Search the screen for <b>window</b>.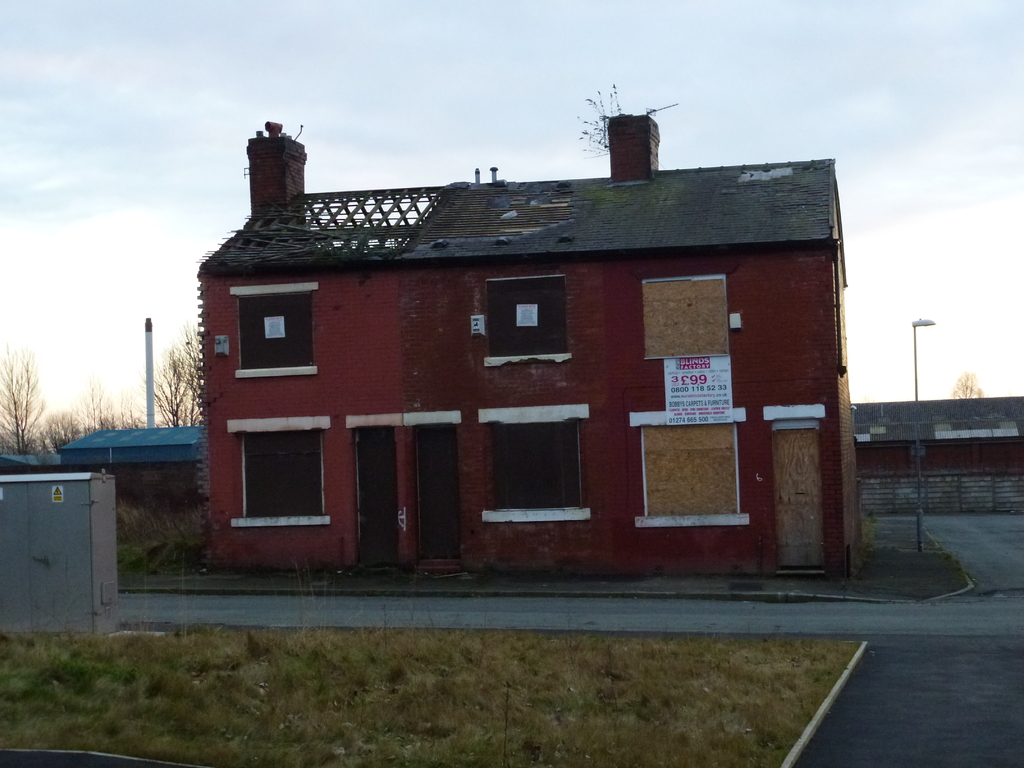
Found at x1=243, y1=420, x2=325, y2=532.
